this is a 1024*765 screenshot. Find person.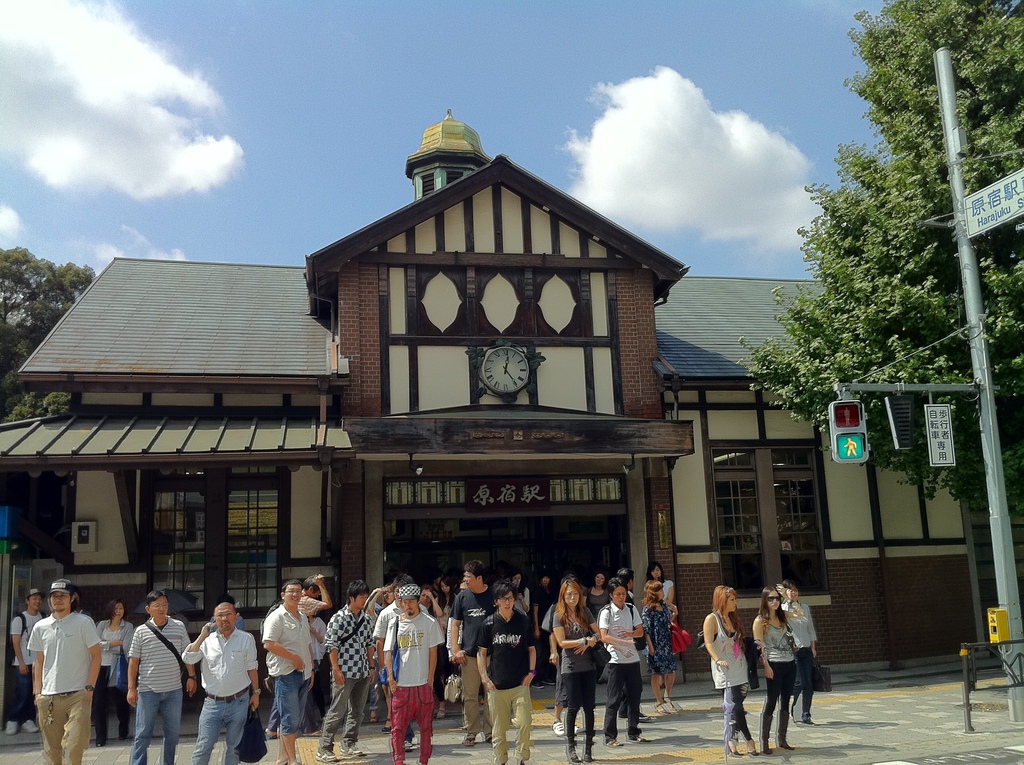
Bounding box: (left=180, top=596, right=266, bottom=764).
